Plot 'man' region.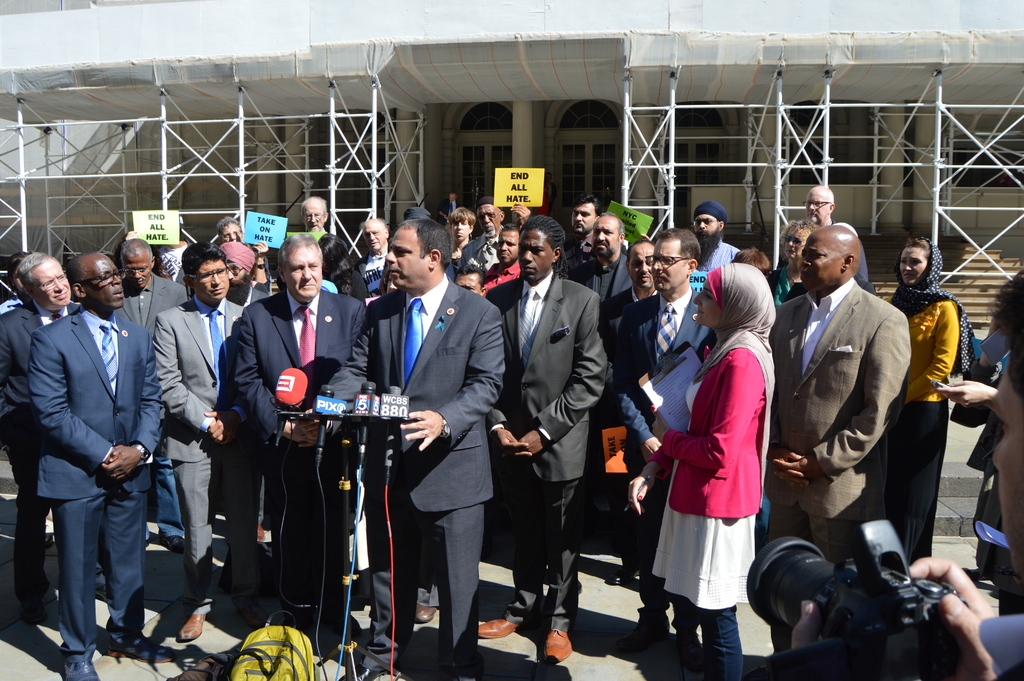
Plotted at 486:211:614:669.
